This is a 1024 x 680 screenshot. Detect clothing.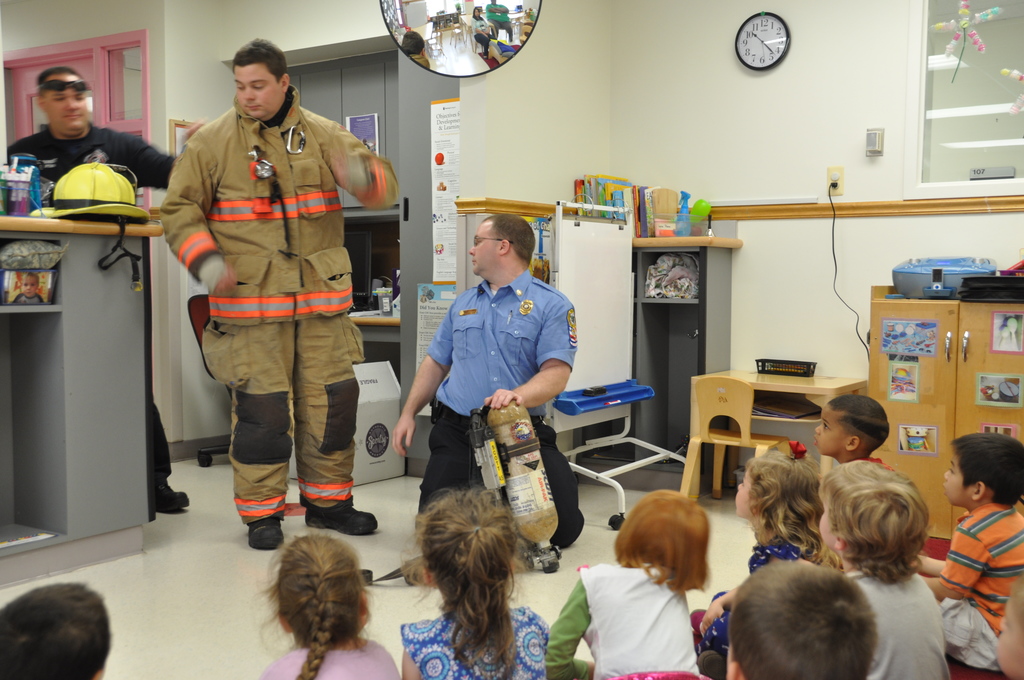
934/492/1023/670.
